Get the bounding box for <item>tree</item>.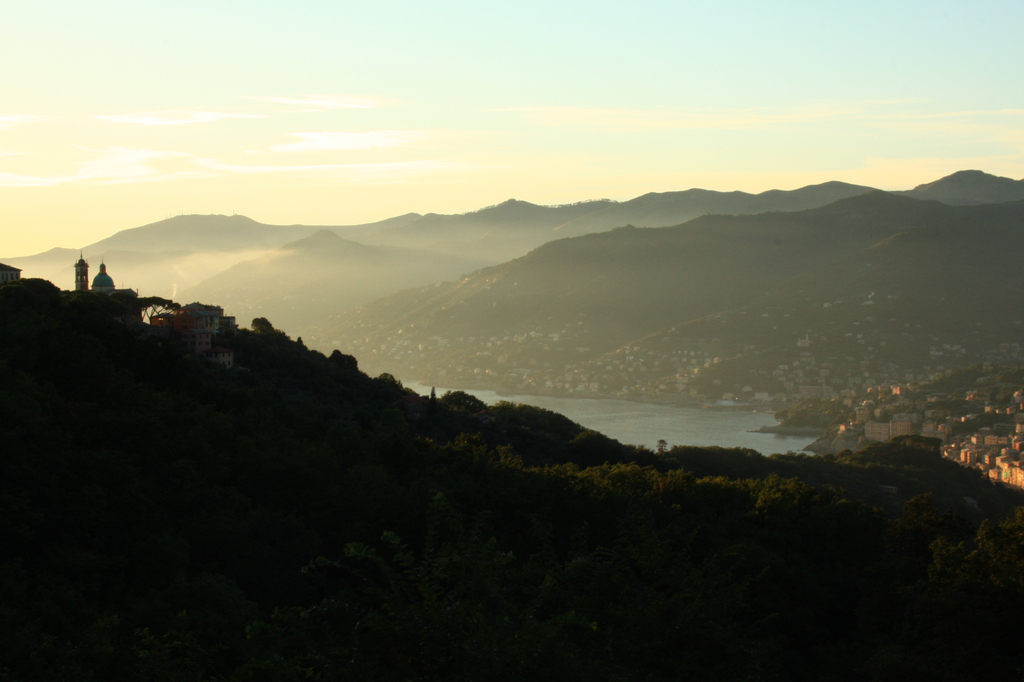
left=384, top=373, right=397, bottom=399.
